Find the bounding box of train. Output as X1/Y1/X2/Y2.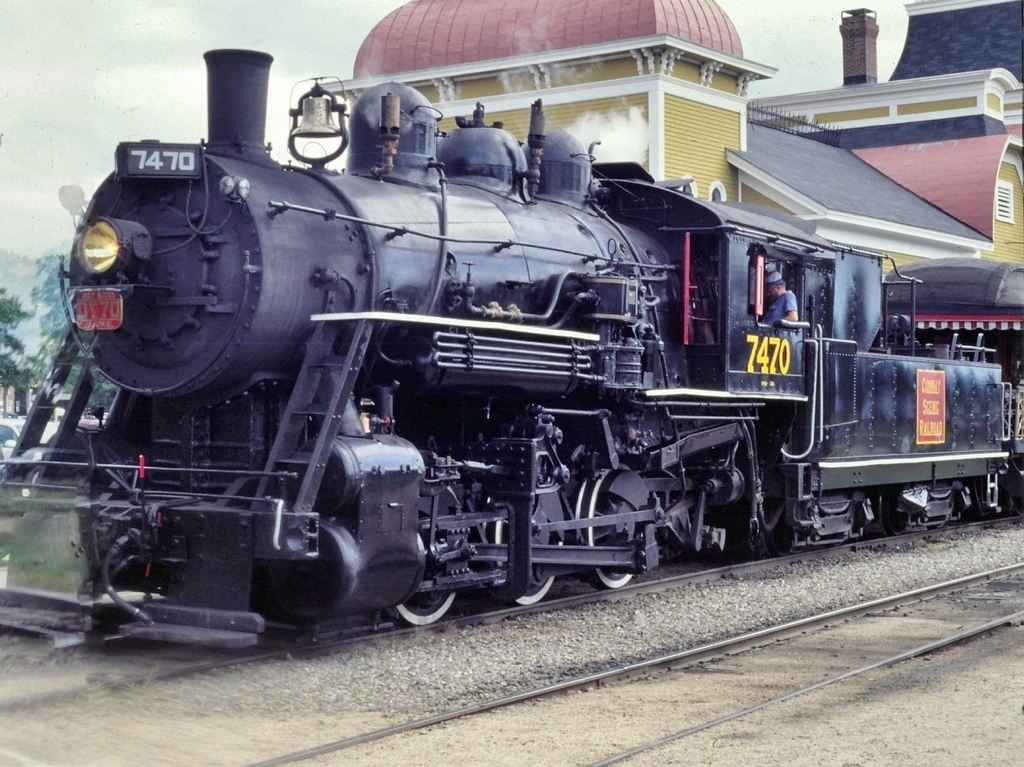
0/47/1023/647.
